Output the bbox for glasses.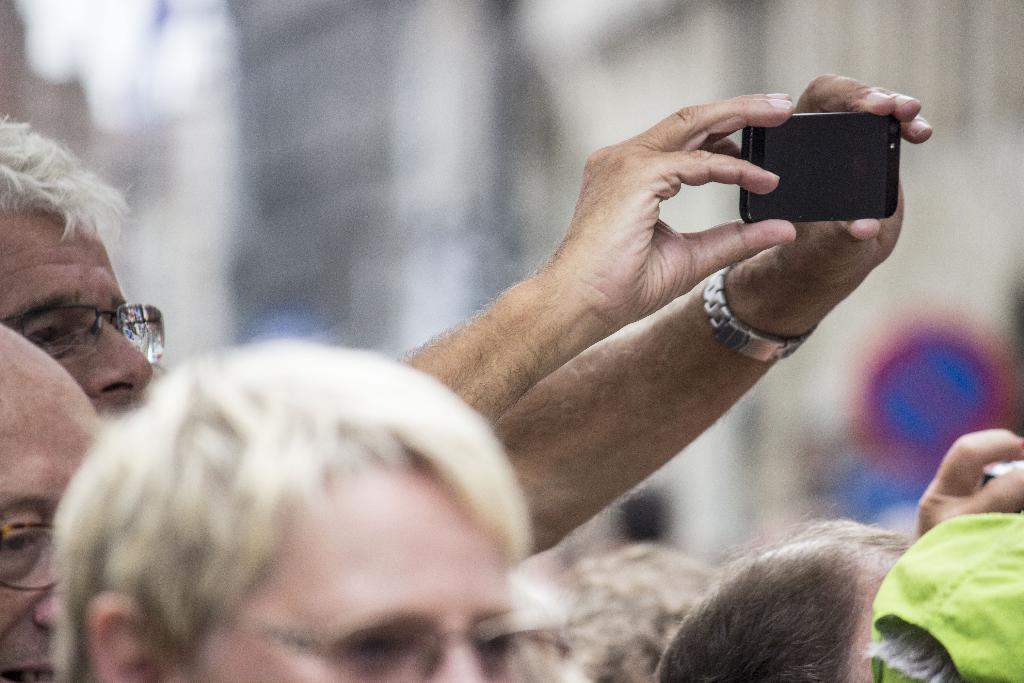
bbox=[230, 610, 556, 682].
